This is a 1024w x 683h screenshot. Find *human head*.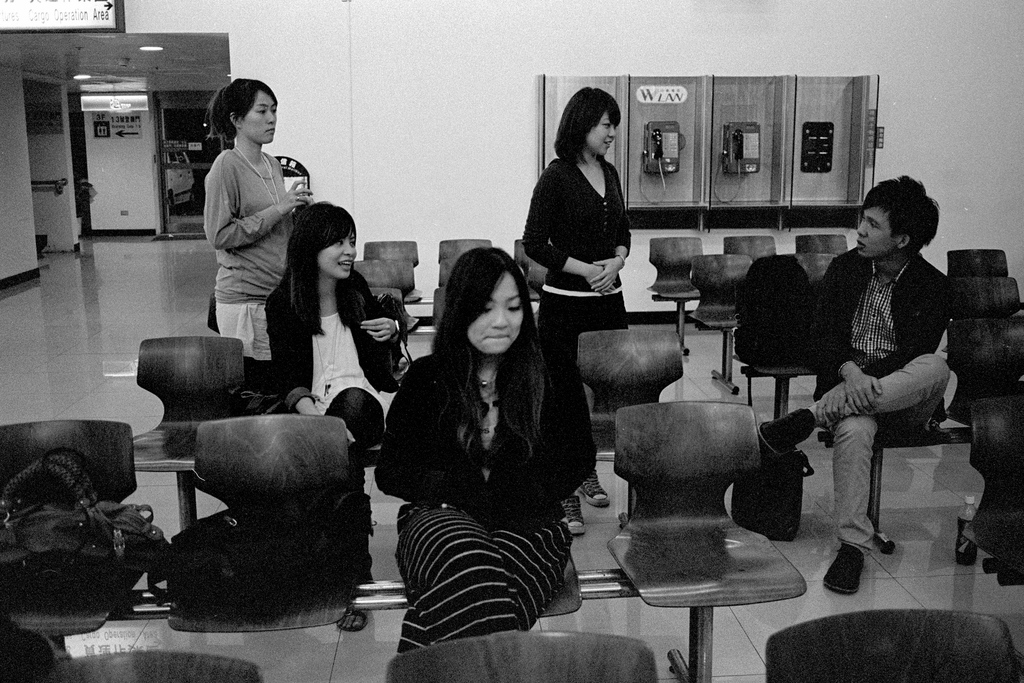
Bounding box: {"x1": 862, "y1": 173, "x2": 950, "y2": 259}.
